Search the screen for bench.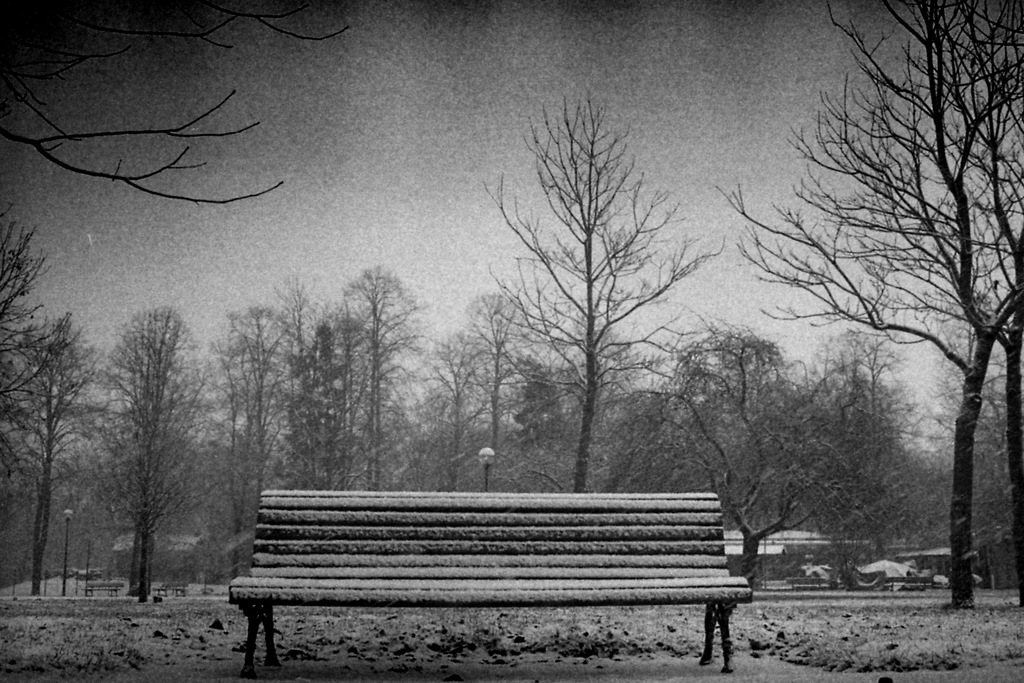
Found at [154,581,189,597].
